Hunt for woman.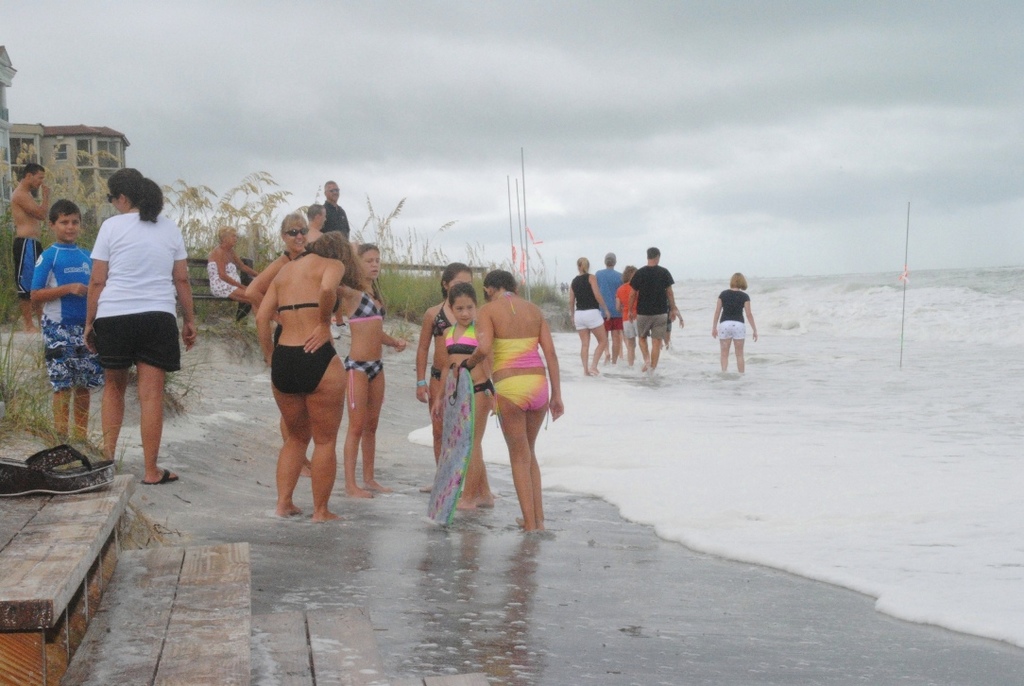
Hunted down at <bbox>242, 226, 366, 524</bbox>.
